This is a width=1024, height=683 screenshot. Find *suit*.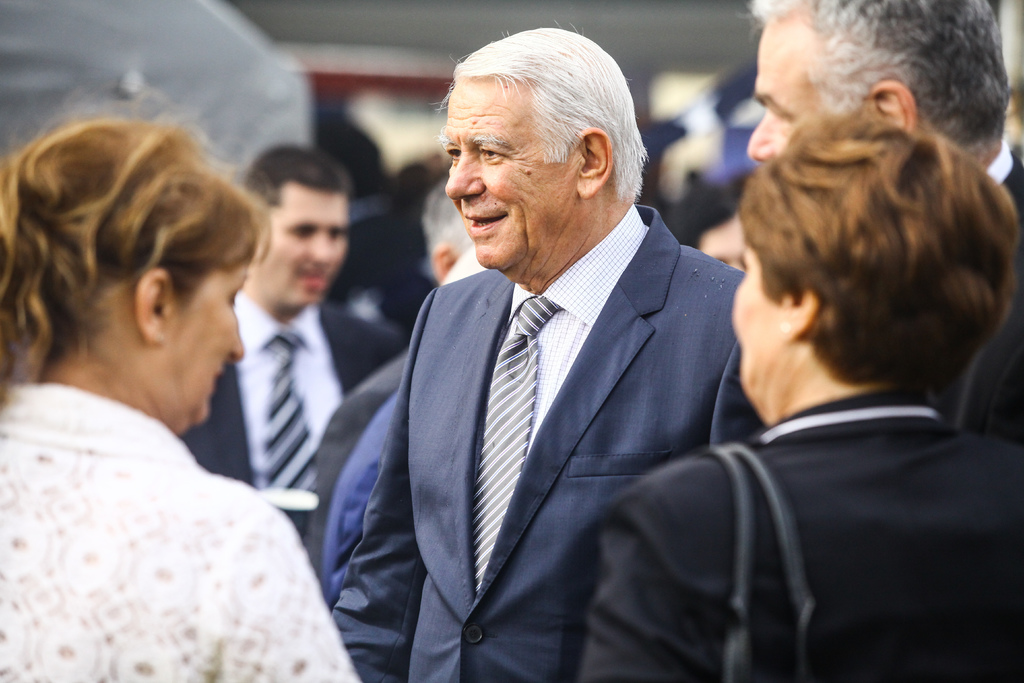
Bounding box: bbox(308, 348, 404, 582).
